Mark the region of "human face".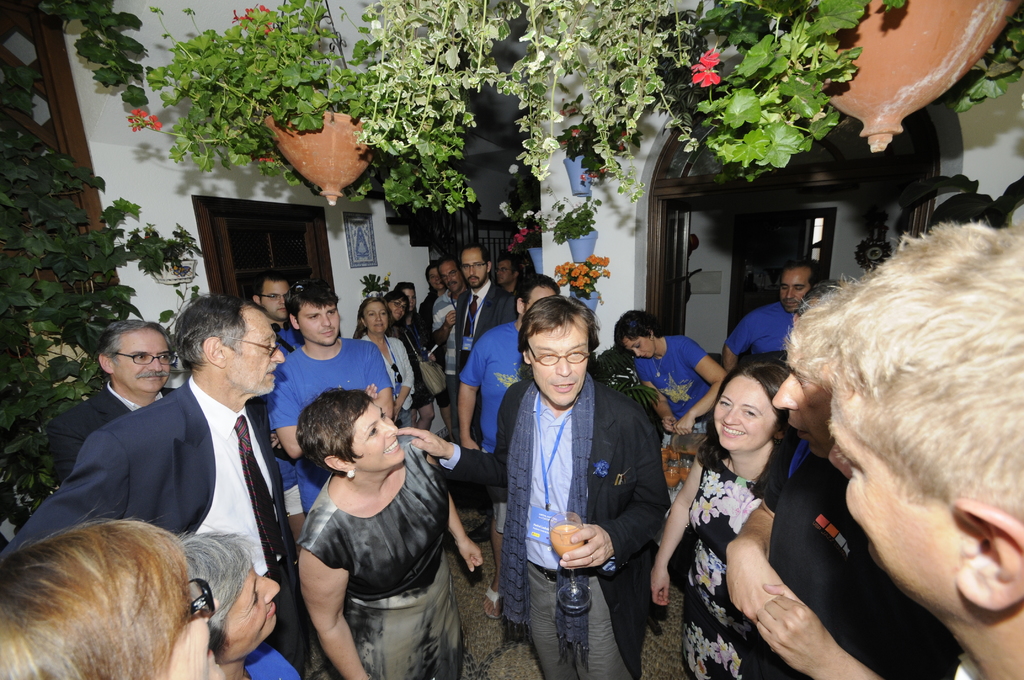
Region: [x1=618, y1=329, x2=656, y2=359].
